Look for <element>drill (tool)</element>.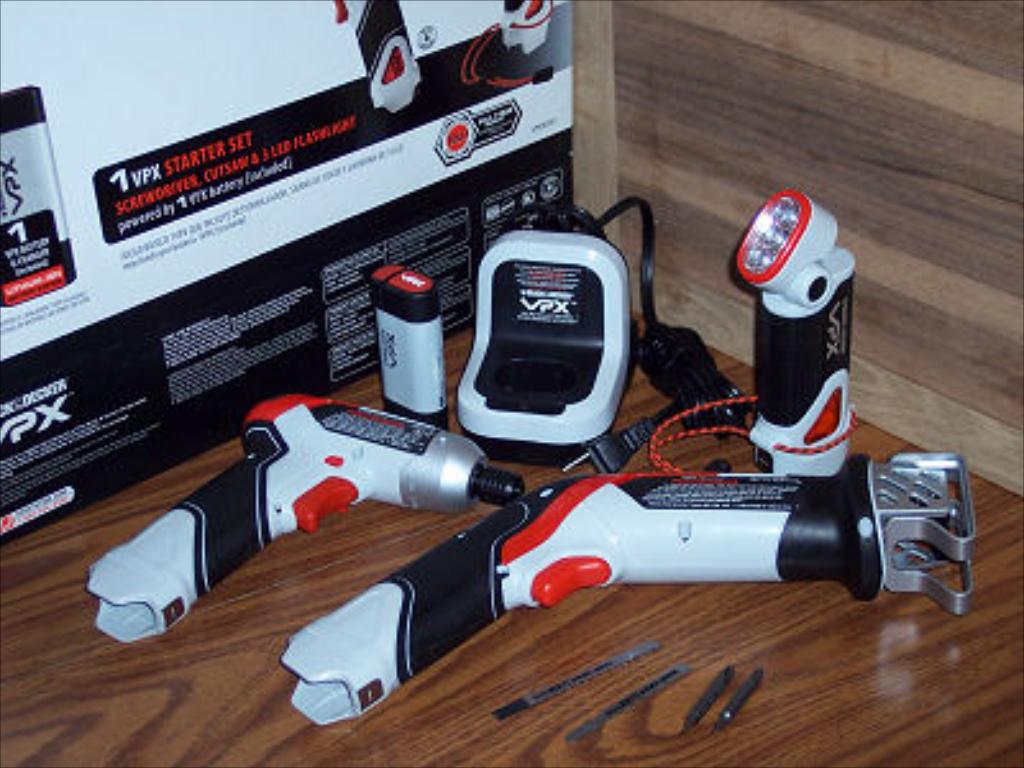
Found: (82, 389, 525, 648).
